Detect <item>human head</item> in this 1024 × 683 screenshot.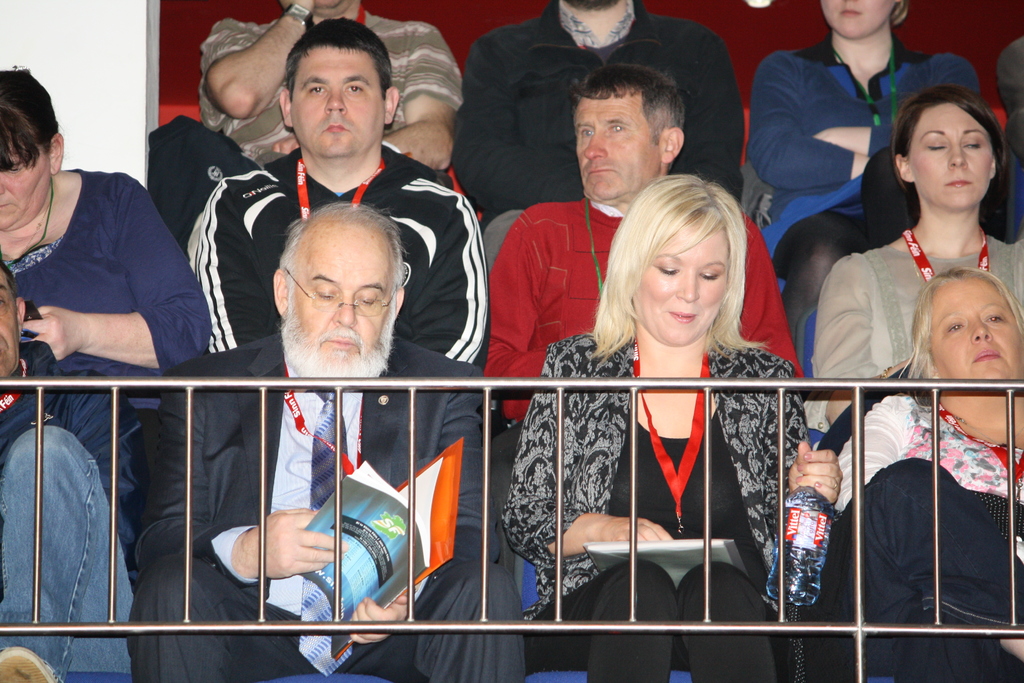
Detection: select_region(616, 160, 763, 347).
